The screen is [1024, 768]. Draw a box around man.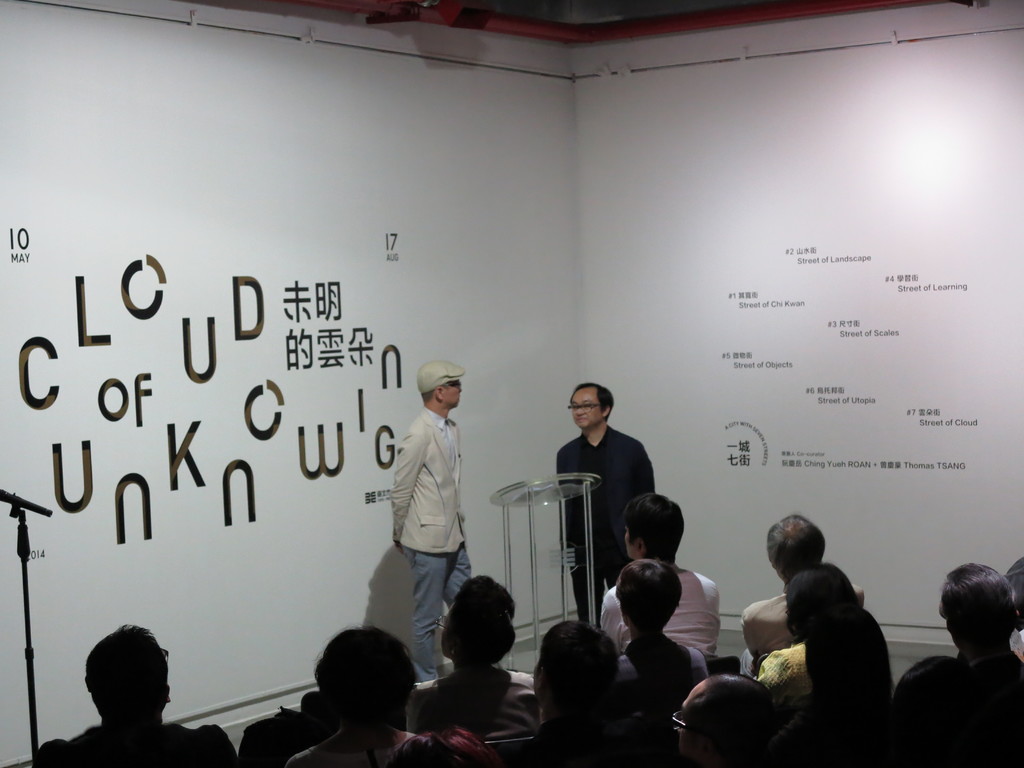
region(378, 359, 478, 673).
